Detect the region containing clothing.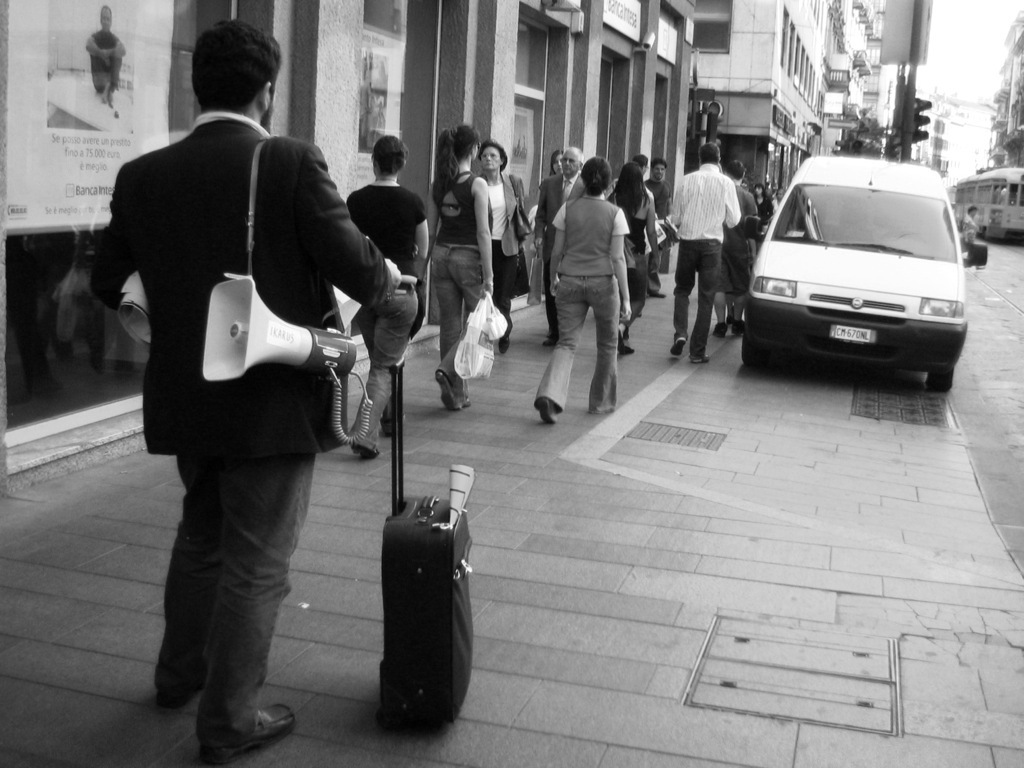
541:169:584:339.
